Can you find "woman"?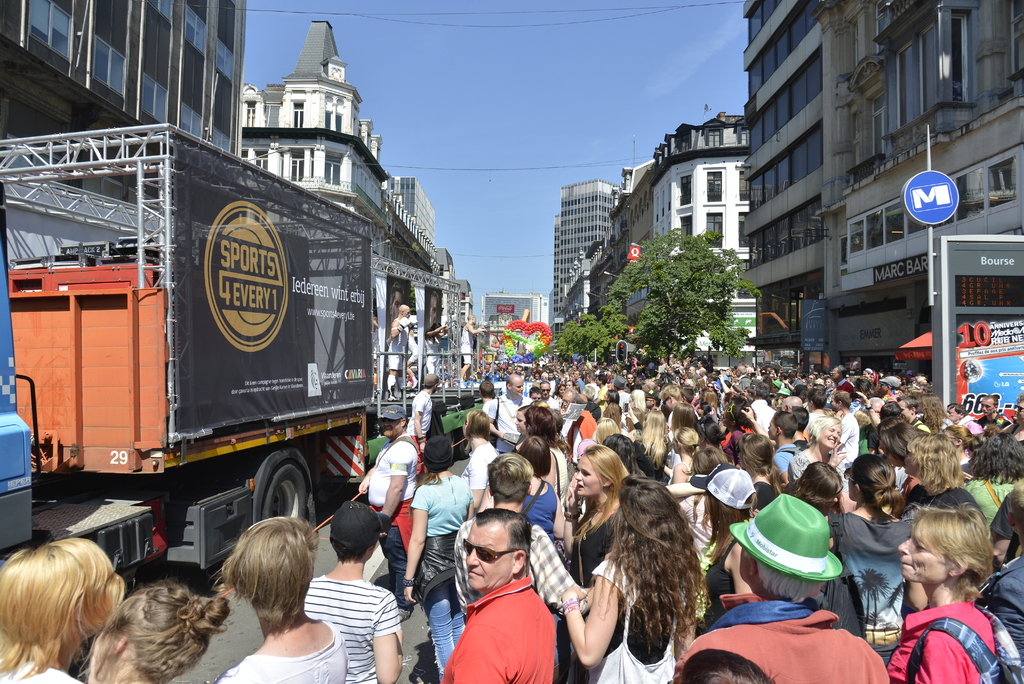
Yes, bounding box: left=635, top=405, right=671, bottom=470.
